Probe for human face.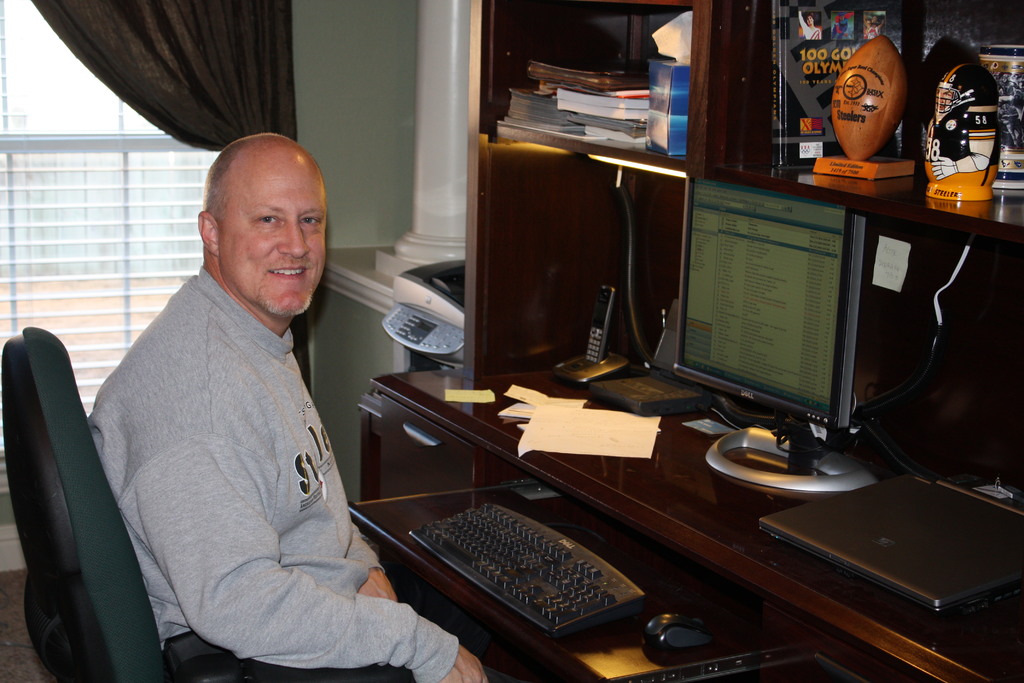
Probe result: [left=808, top=17, right=813, bottom=26].
